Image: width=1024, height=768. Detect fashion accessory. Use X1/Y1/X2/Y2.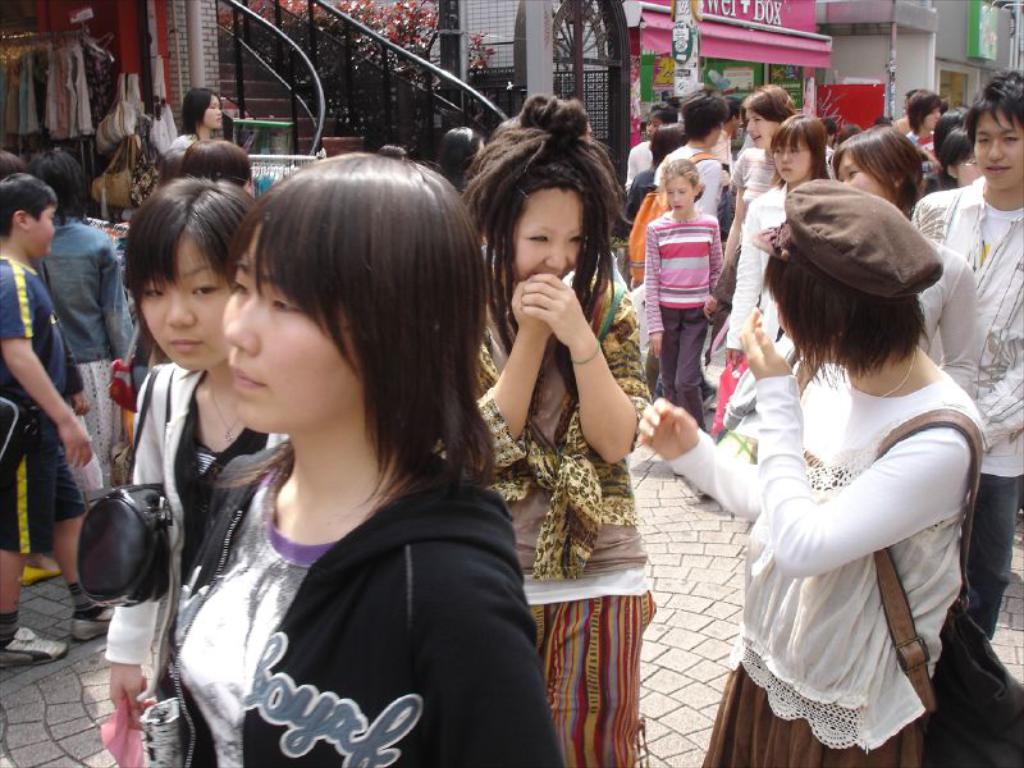
0/608/14/641.
